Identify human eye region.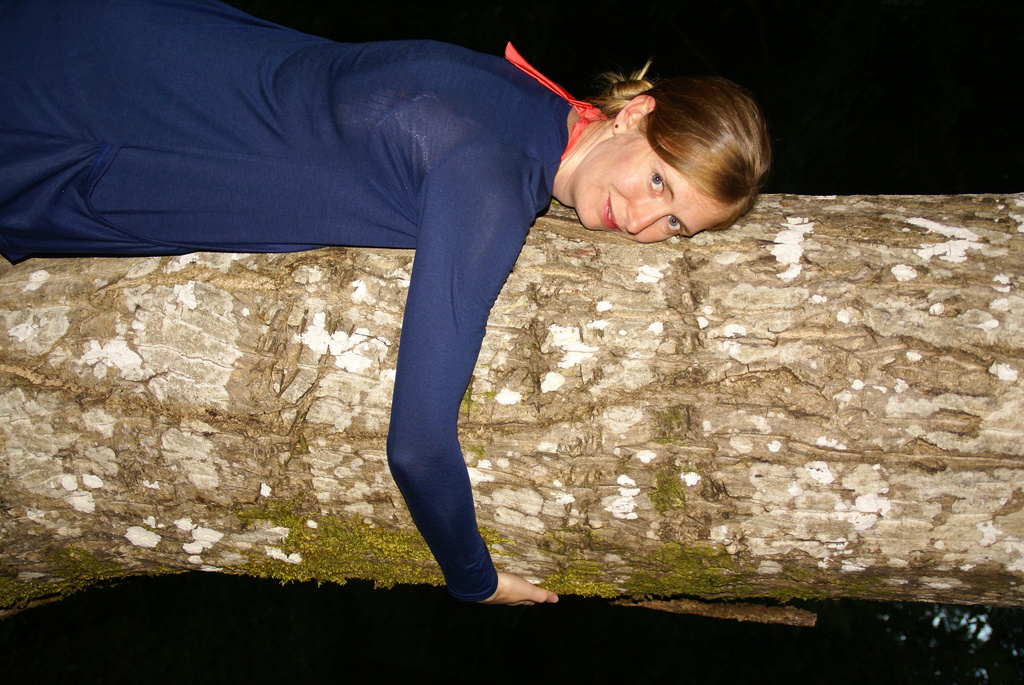
Region: box(651, 170, 662, 194).
